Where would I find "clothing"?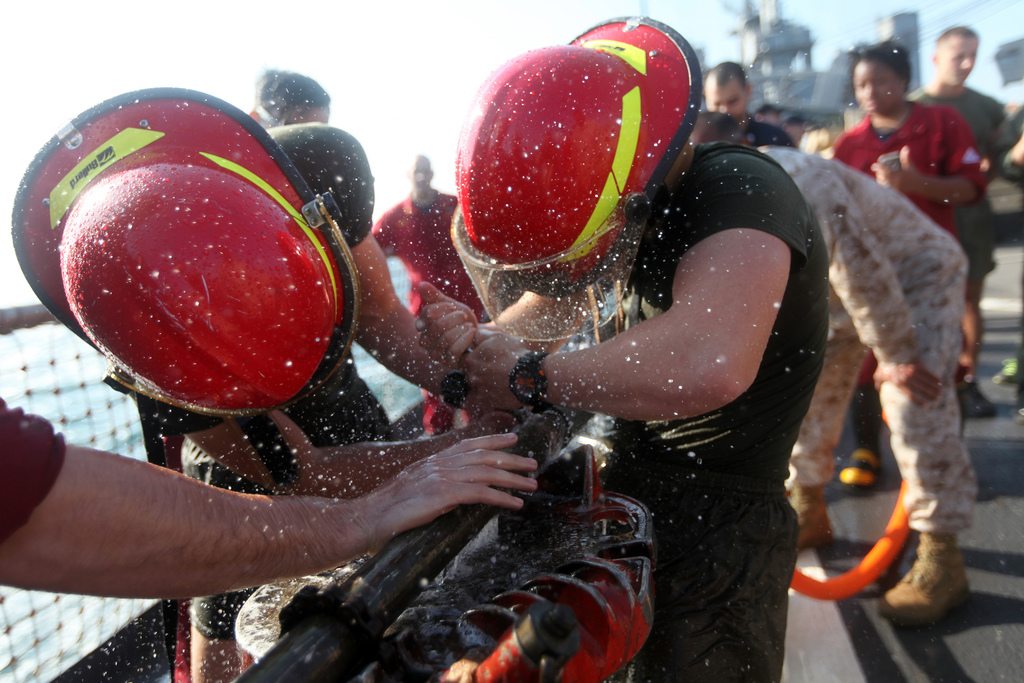
At detection(762, 144, 986, 533).
